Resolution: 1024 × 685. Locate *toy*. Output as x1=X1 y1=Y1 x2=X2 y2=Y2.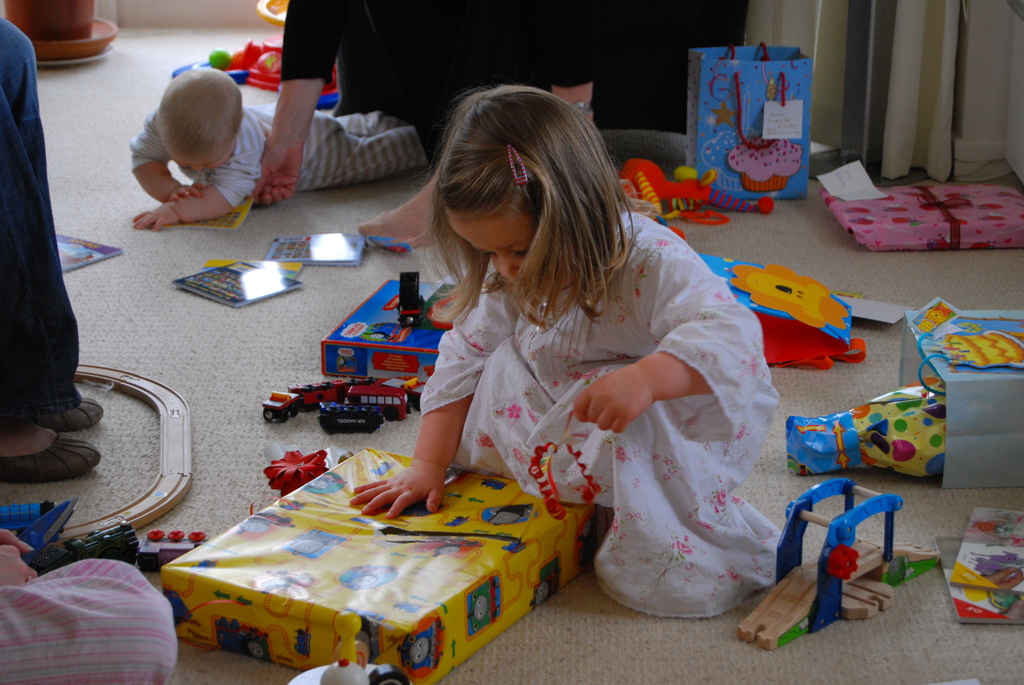
x1=317 y1=395 x2=375 y2=437.
